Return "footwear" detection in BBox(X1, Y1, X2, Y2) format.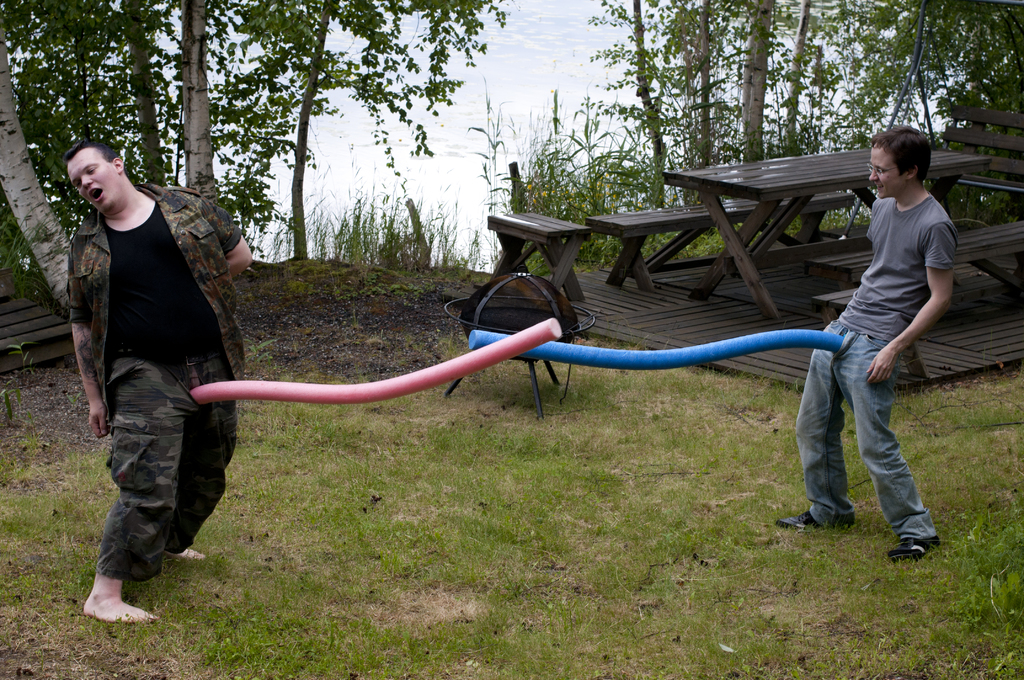
BBox(774, 508, 815, 531).
